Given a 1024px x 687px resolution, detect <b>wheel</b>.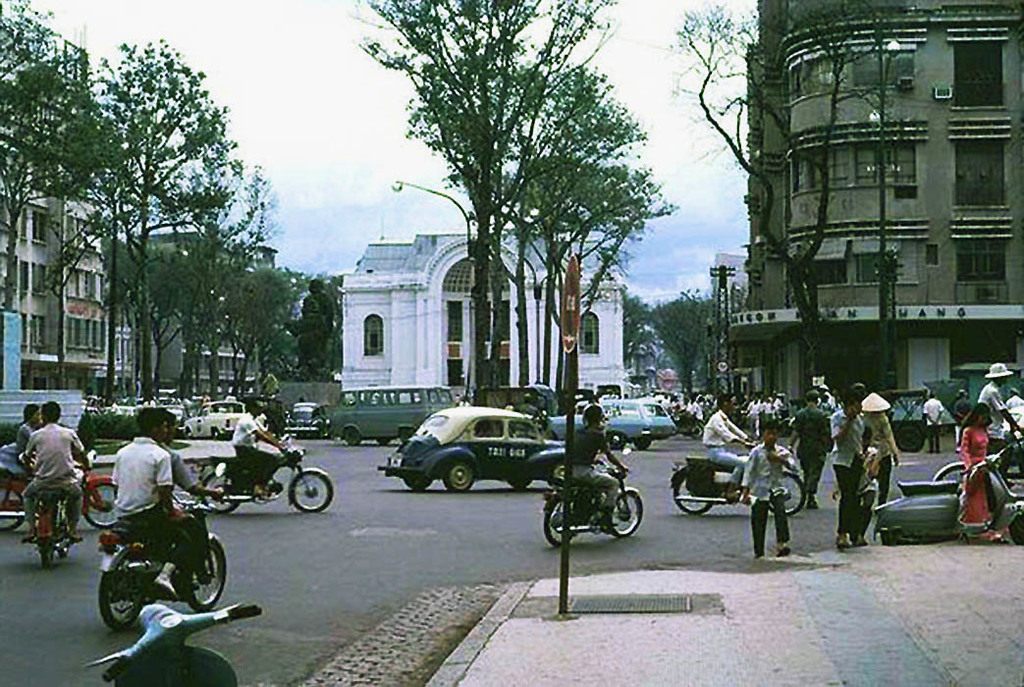
(x1=379, y1=437, x2=395, y2=444).
